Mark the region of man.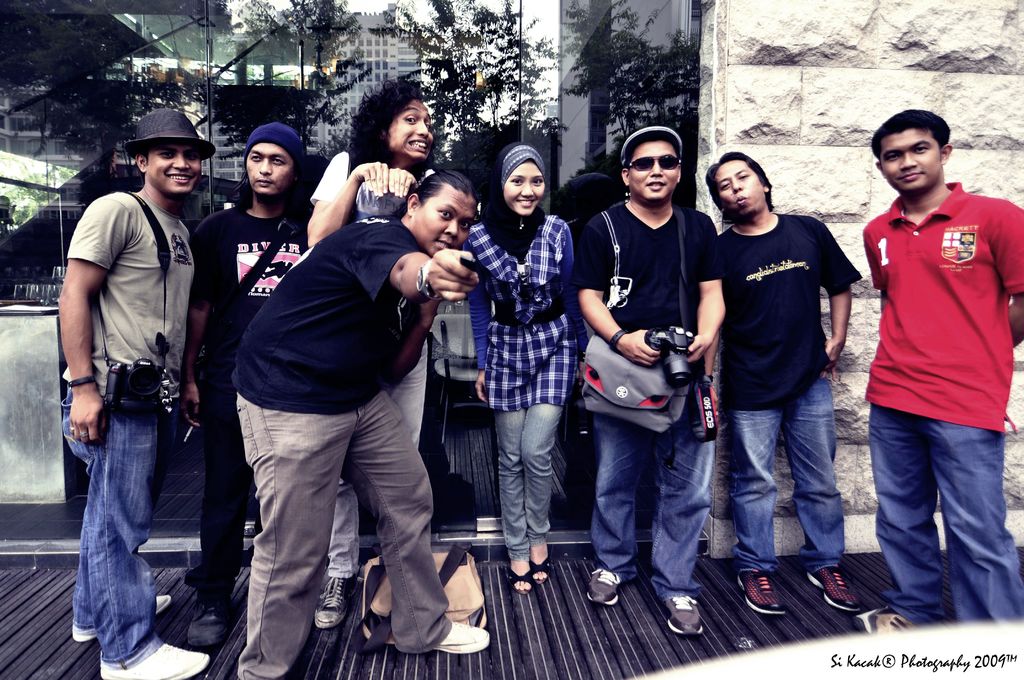
Region: 700, 151, 868, 614.
